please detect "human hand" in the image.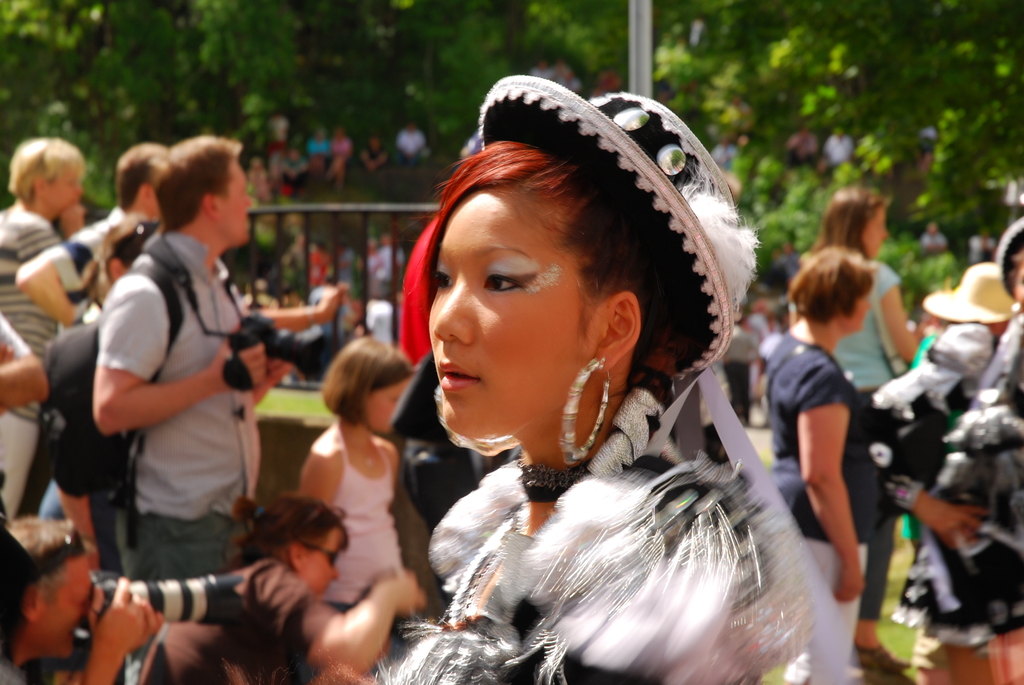
select_region(833, 574, 867, 602).
